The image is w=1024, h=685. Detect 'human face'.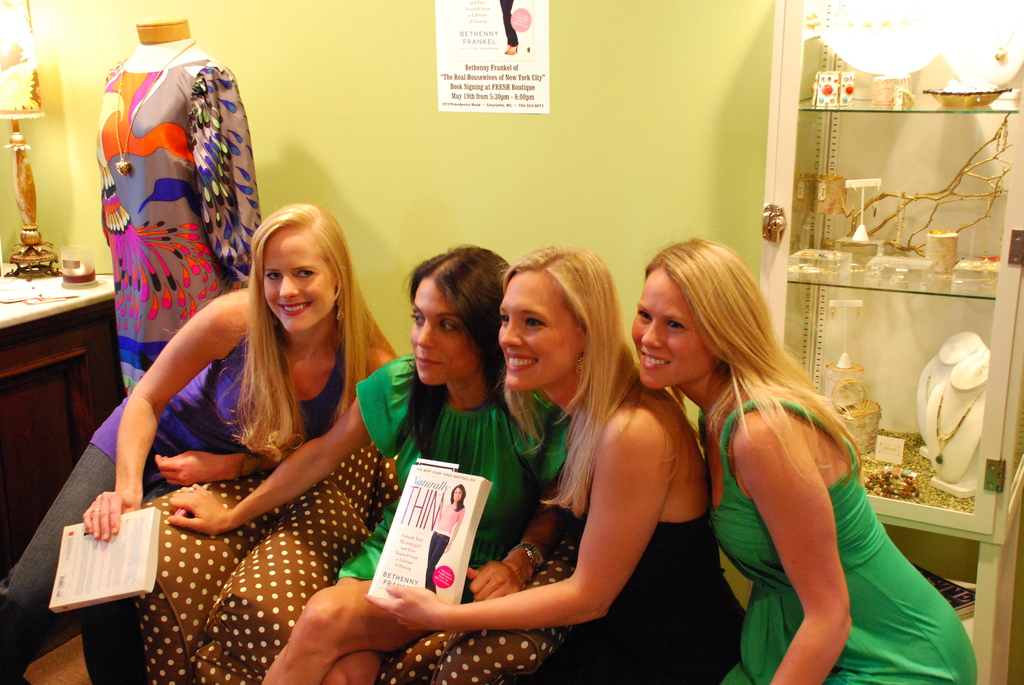
Detection: bbox=[406, 280, 481, 386].
